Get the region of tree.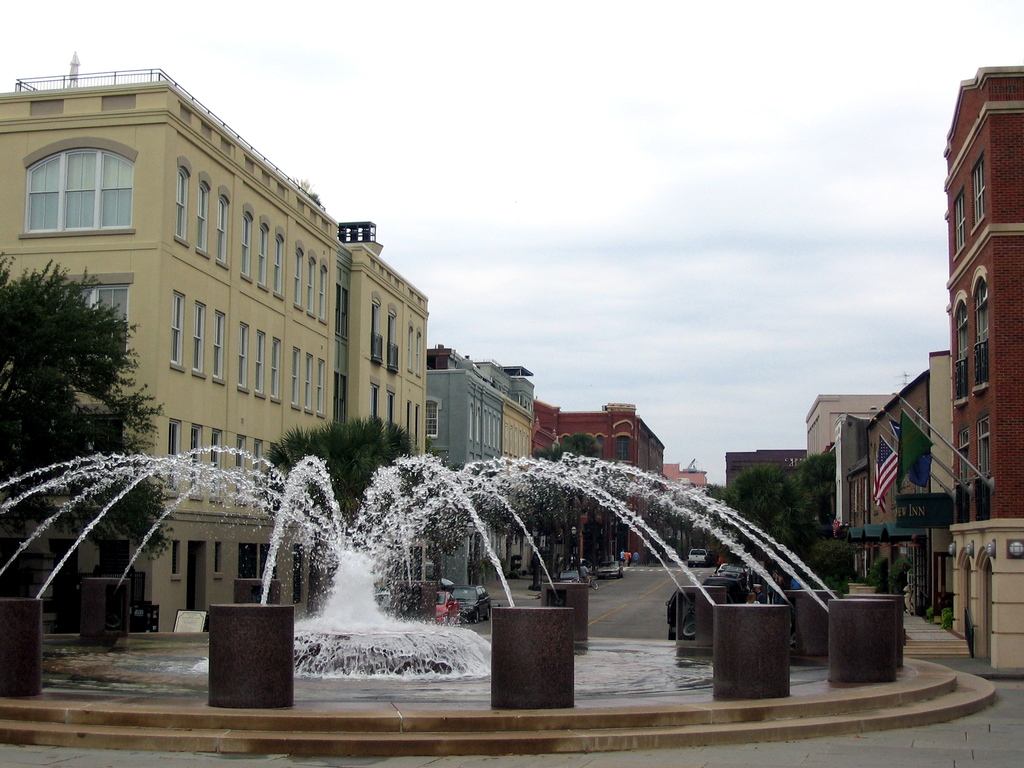
[506, 431, 609, 585].
